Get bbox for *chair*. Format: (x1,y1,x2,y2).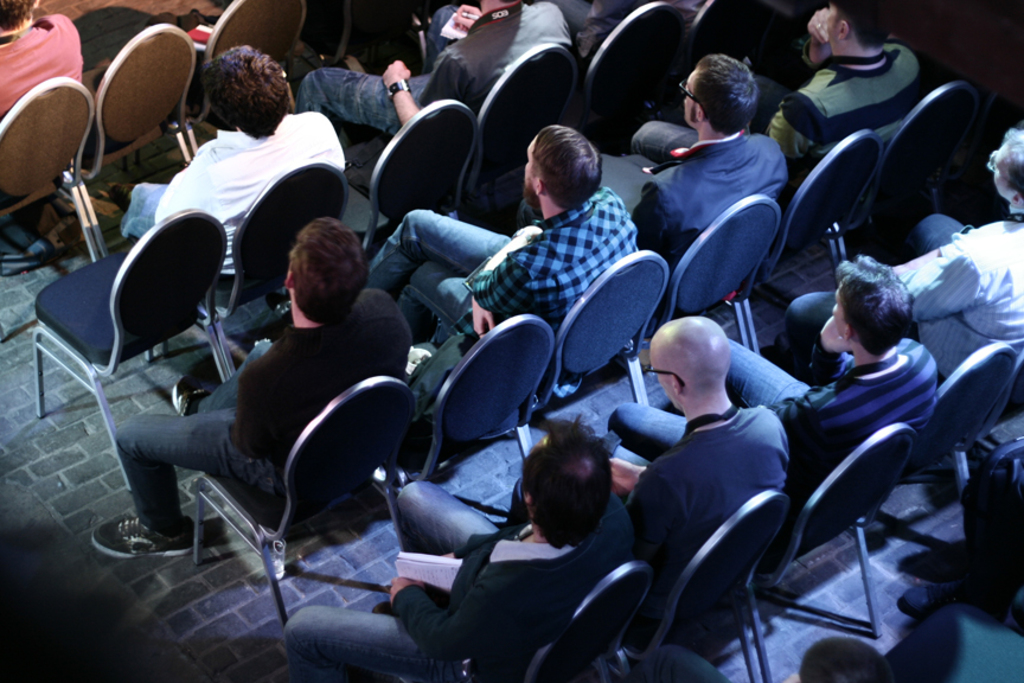
(0,76,92,268).
